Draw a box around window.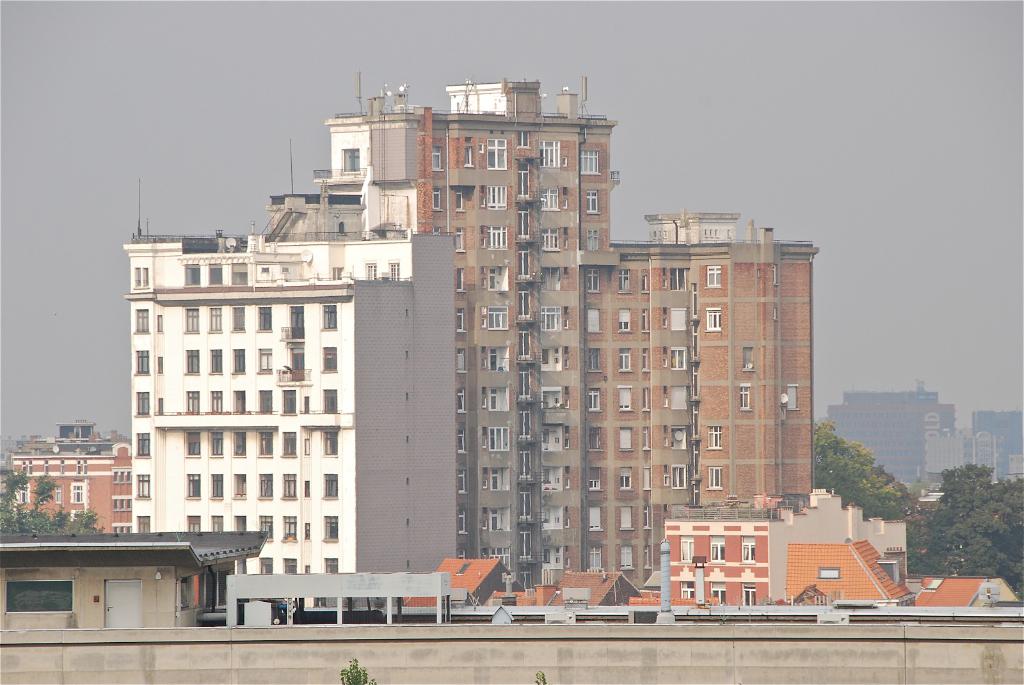
box=[486, 227, 509, 249].
